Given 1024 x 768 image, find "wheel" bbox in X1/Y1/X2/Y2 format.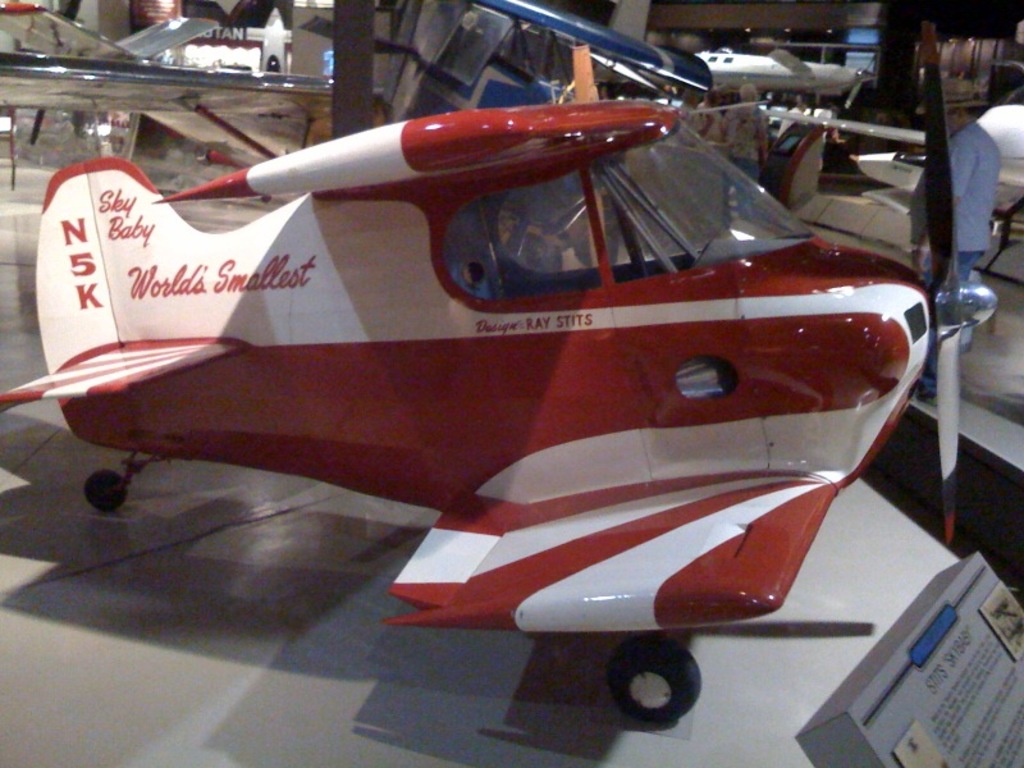
82/470/129/509.
